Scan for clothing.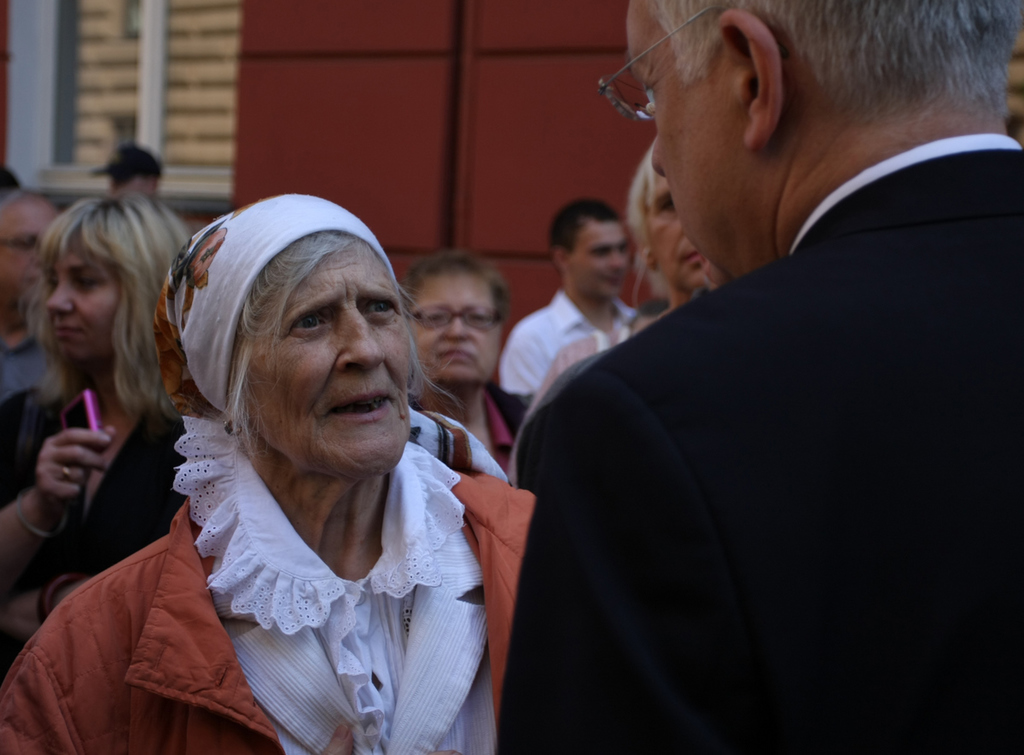
Scan result: bbox=[0, 320, 57, 394].
